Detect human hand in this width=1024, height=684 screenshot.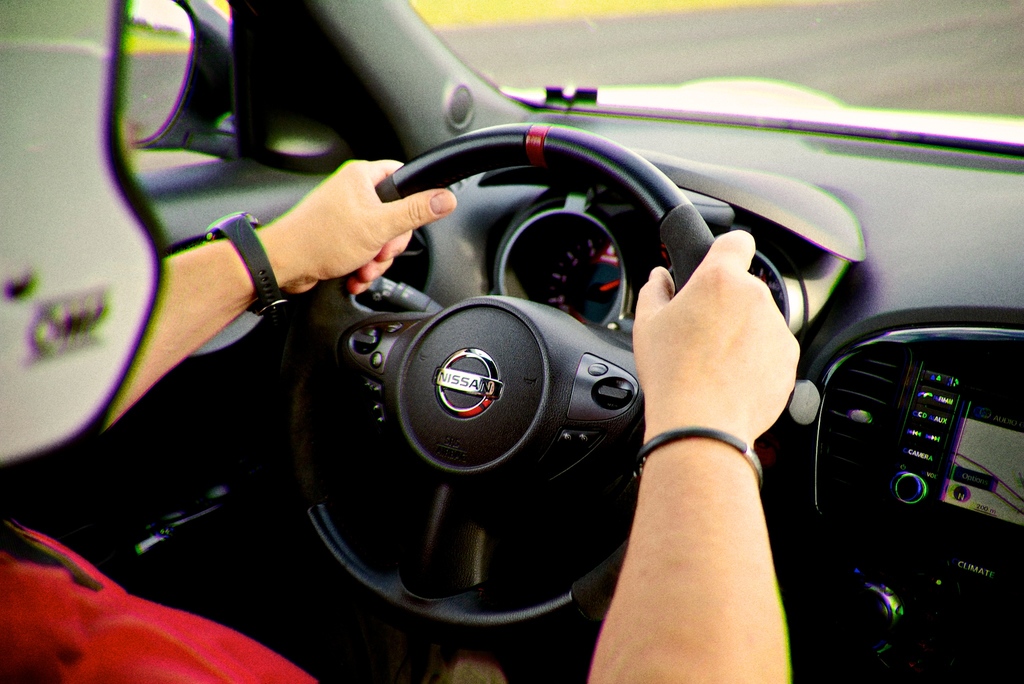
Detection: locate(621, 230, 808, 493).
